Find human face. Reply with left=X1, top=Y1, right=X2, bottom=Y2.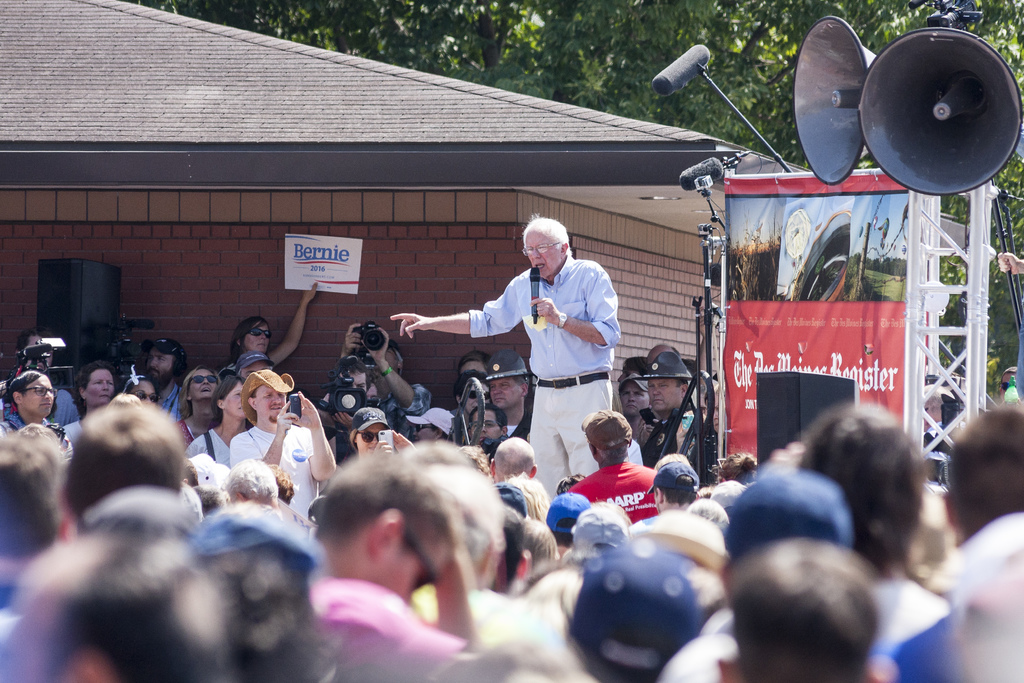
left=621, top=383, right=646, bottom=416.
